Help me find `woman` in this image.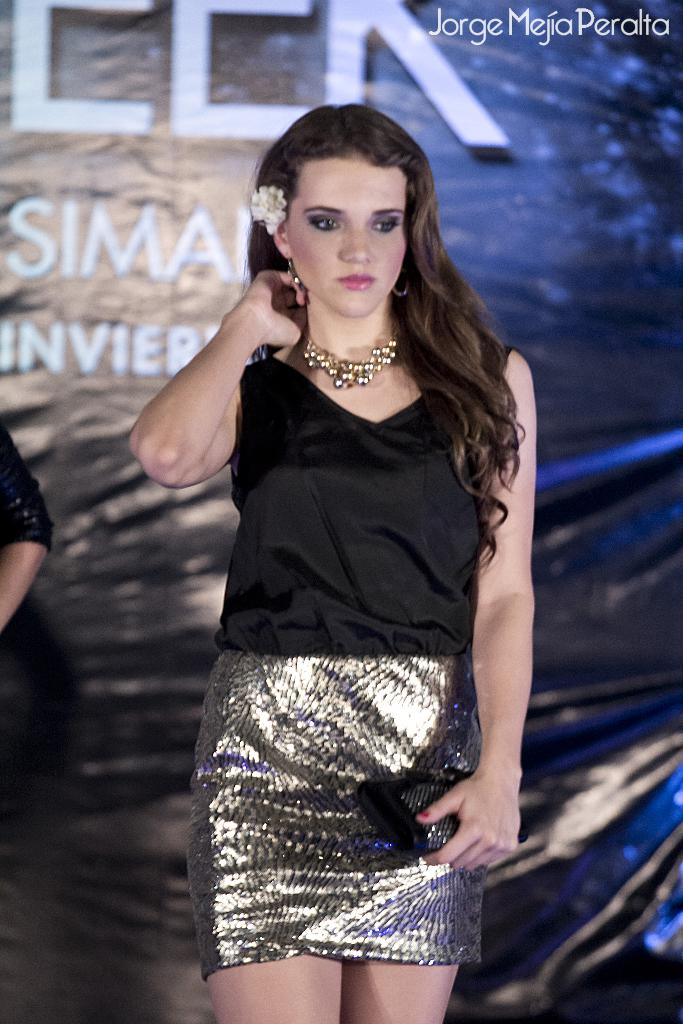
Found it: bbox=(133, 74, 547, 1007).
